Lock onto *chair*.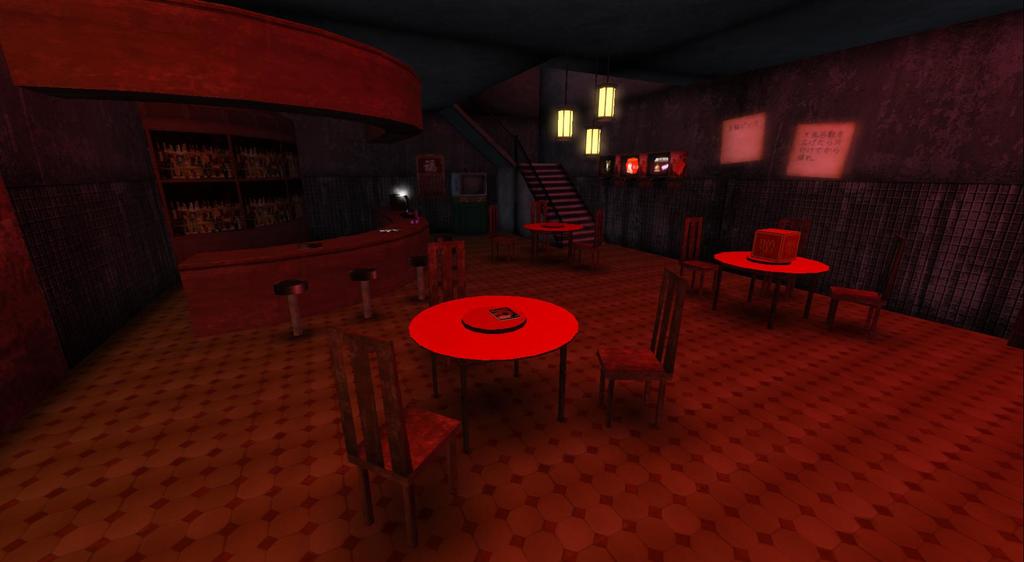
Locked: bbox(484, 209, 516, 262).
